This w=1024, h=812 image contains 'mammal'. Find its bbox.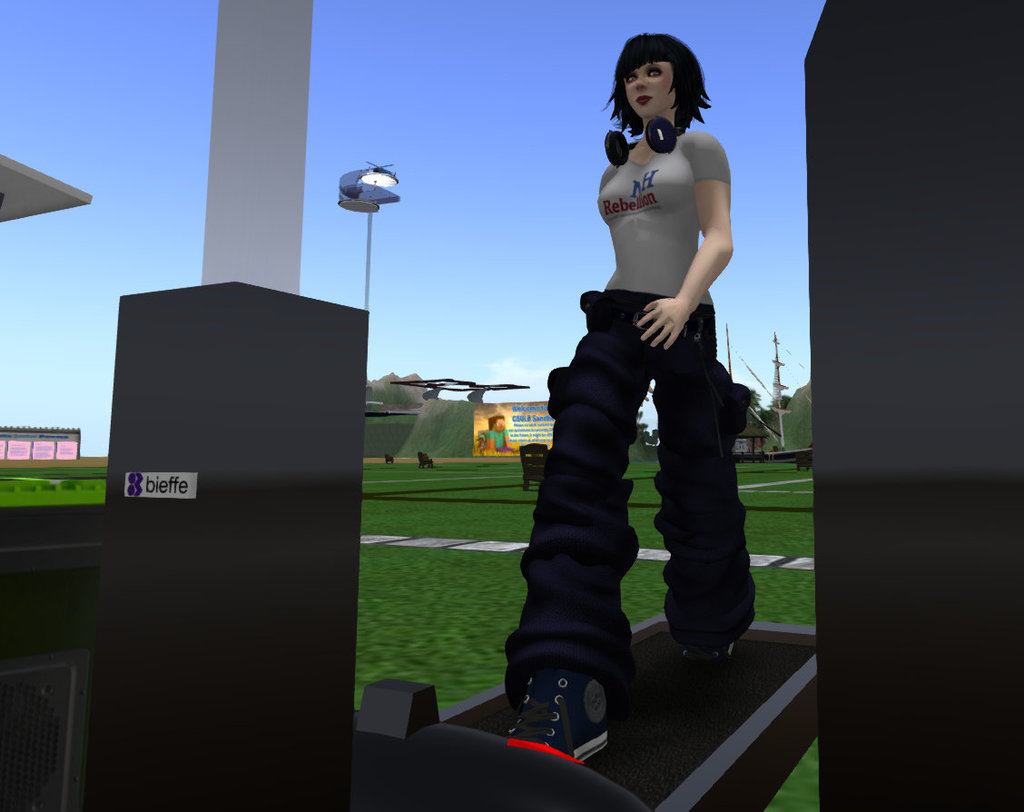
(497, 29, 774, 780).
